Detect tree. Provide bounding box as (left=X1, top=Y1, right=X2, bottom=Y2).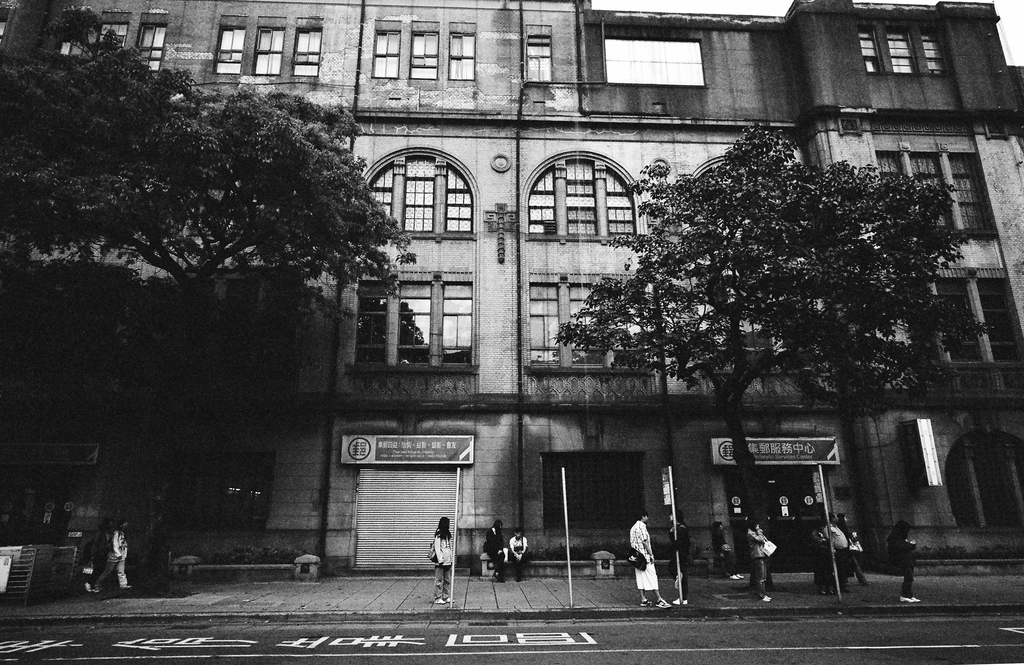
(left=0, top=10, right=420, bottom=569).
